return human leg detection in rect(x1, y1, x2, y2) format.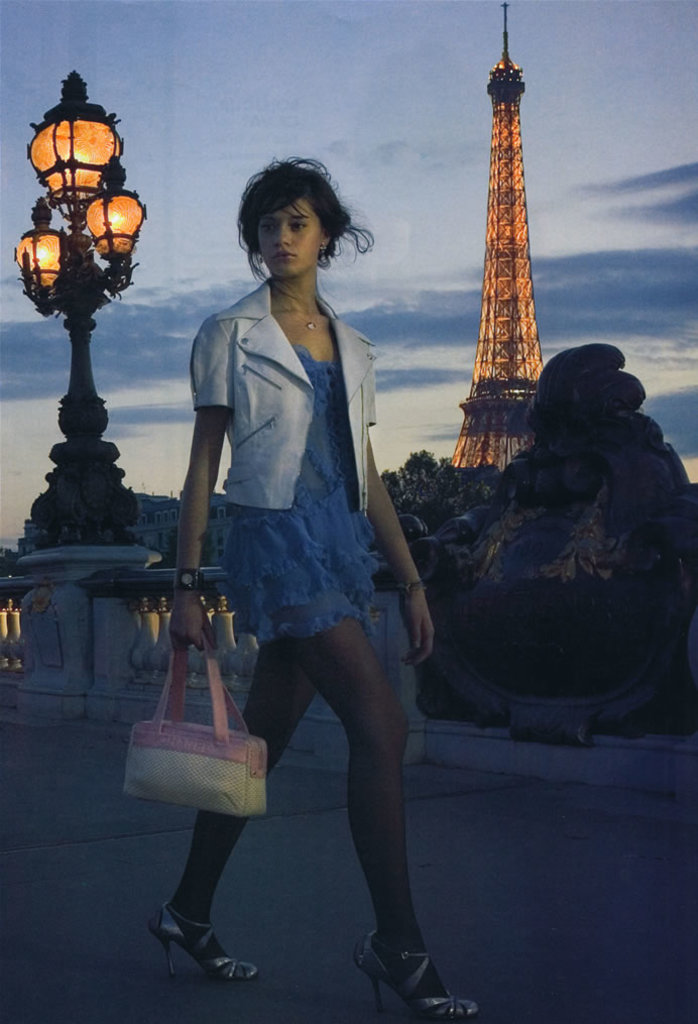
rect(141, 629, 315, 991).
